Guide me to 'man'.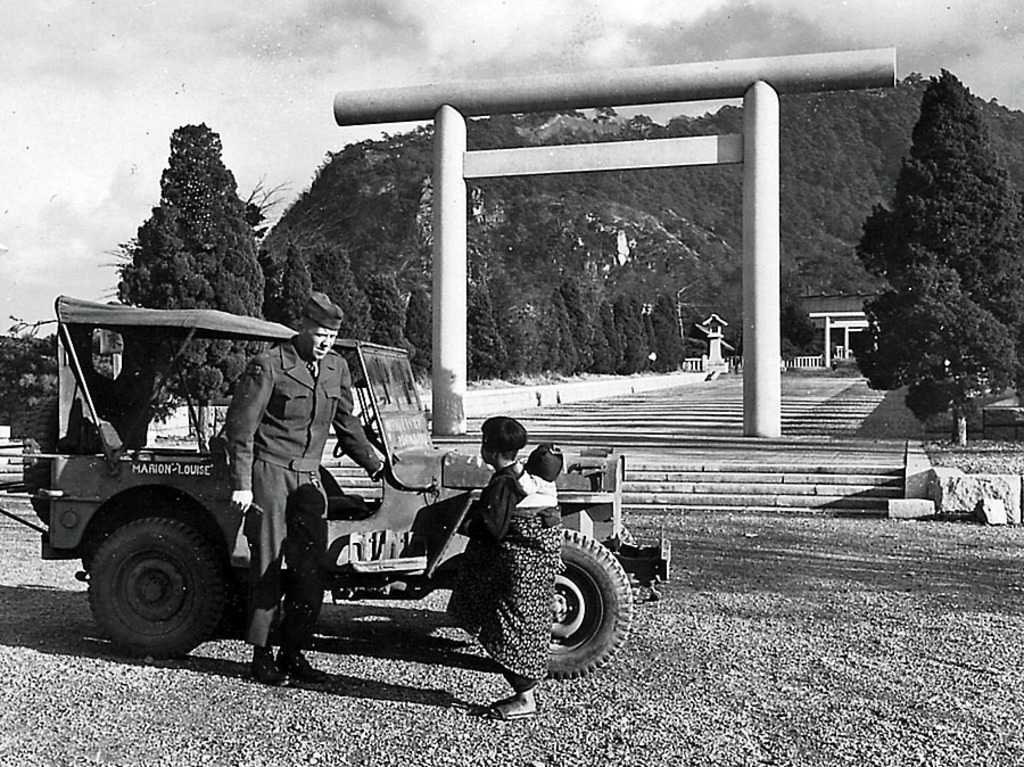
Guidance: bbox=(224, 290, 386, 684).
